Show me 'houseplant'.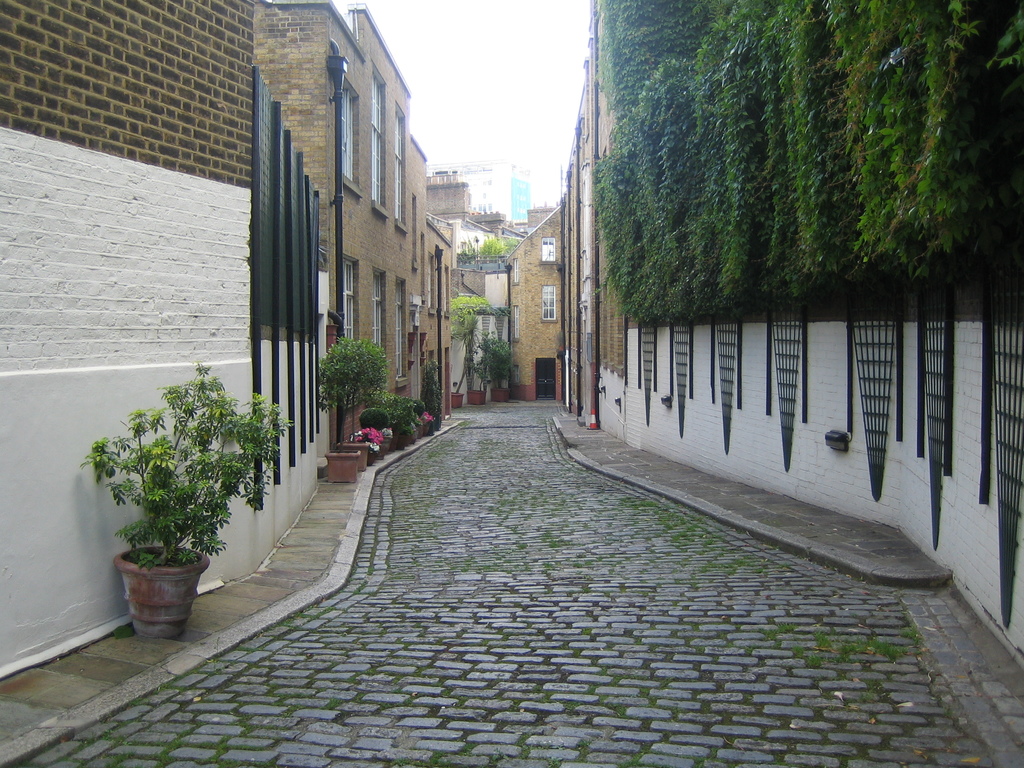
'houseplant' is here: x1=328, y1=334, x2=386, y2=474.
